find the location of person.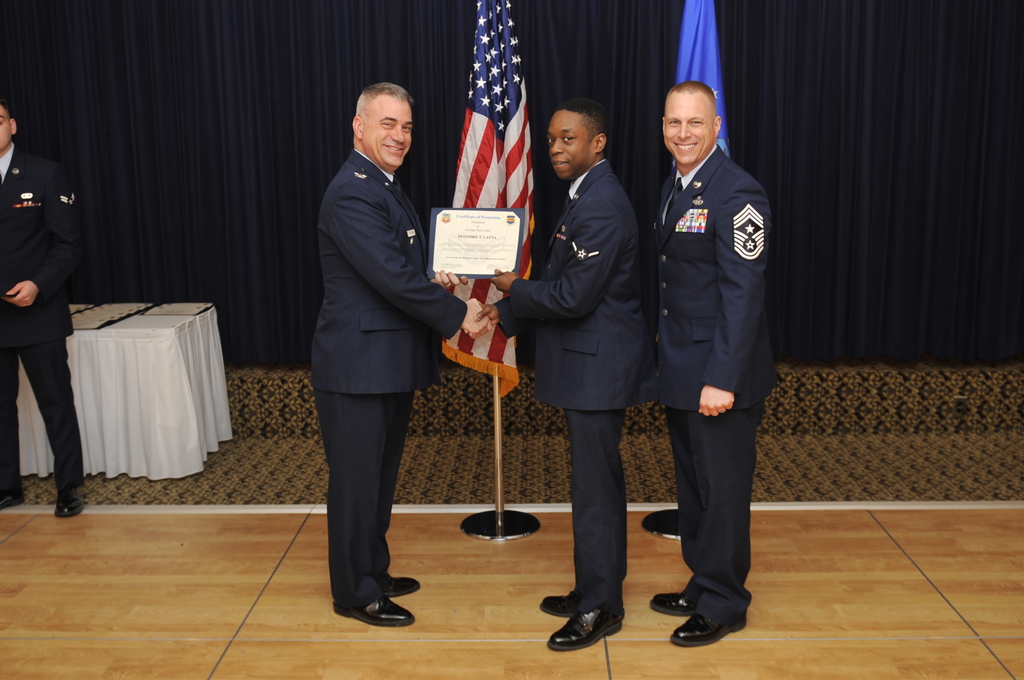
Location: detection(464, 101, 649, 649).
